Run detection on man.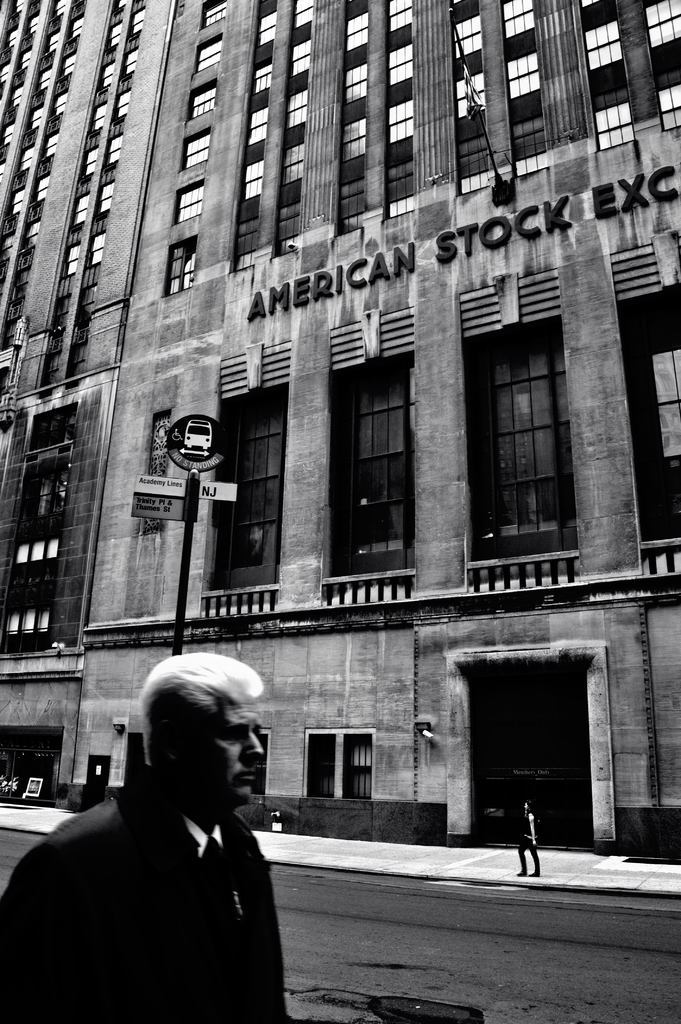
Result: (0,650,308,1023).
